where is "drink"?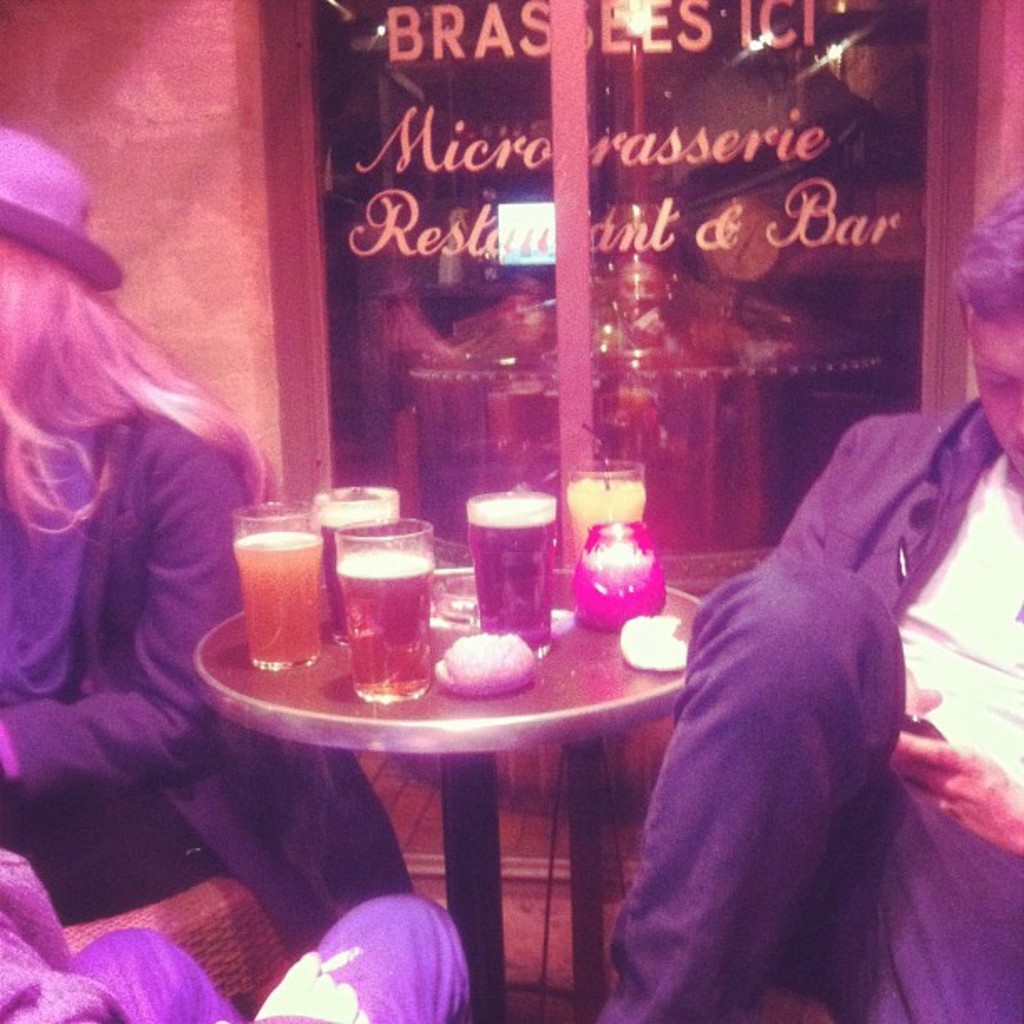
x1=567 y1=480 x2=646 y2=552.
